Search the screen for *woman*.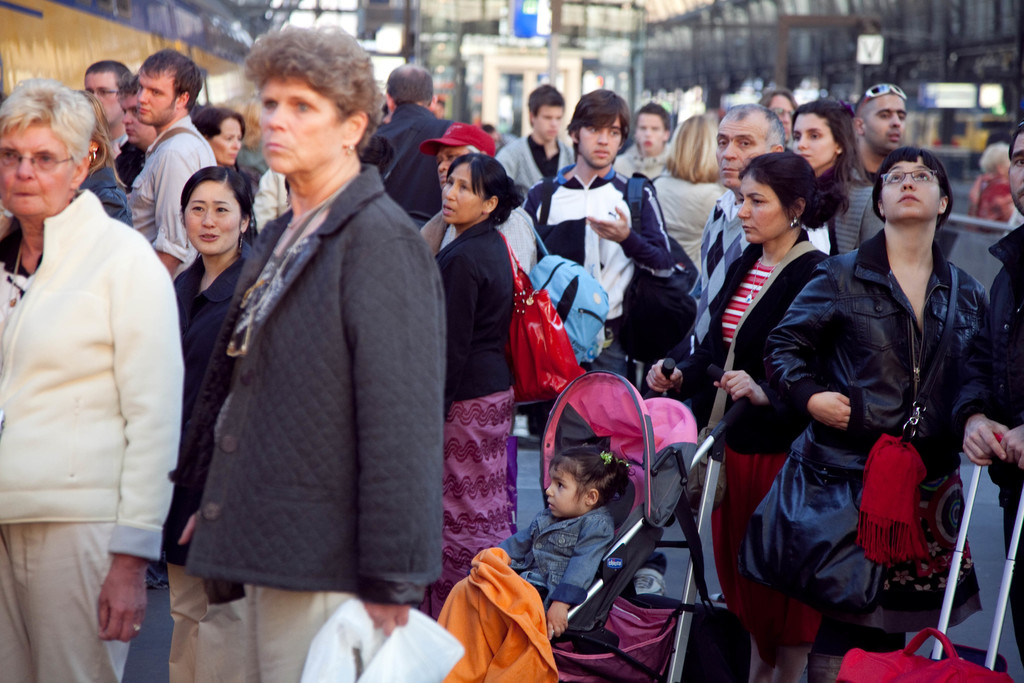
Found at left=164, top=167, right=259, bottom=682.
